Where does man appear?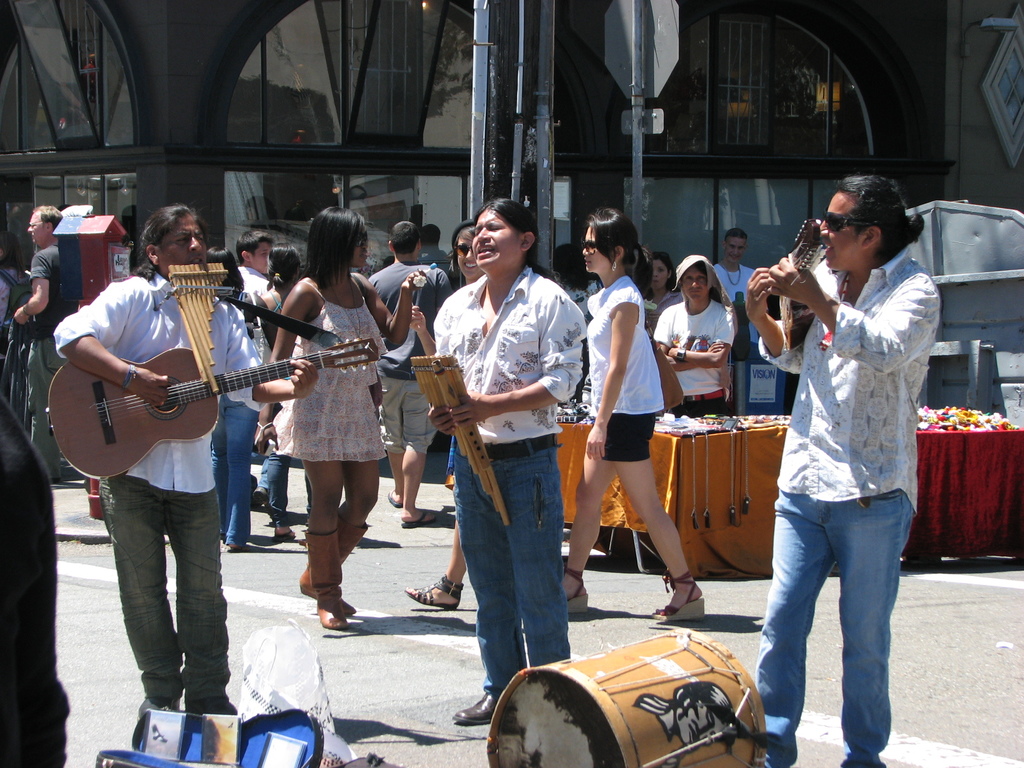
Appears at pyautogui.locateOnScreen(750, 176, 947, 767).
